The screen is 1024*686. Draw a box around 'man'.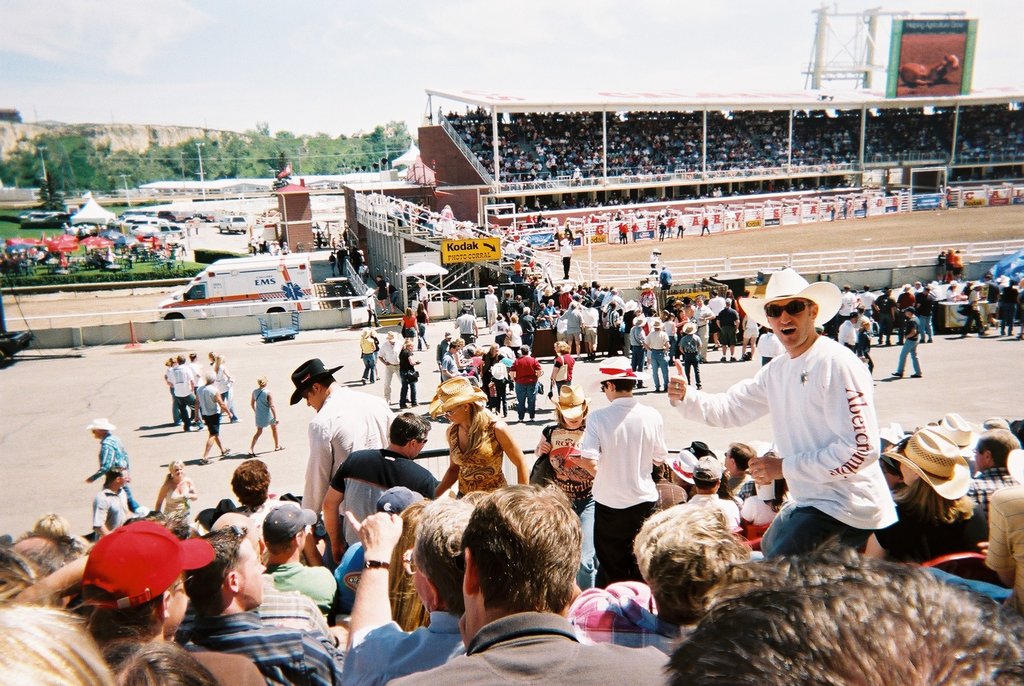
255 506 337 626.
